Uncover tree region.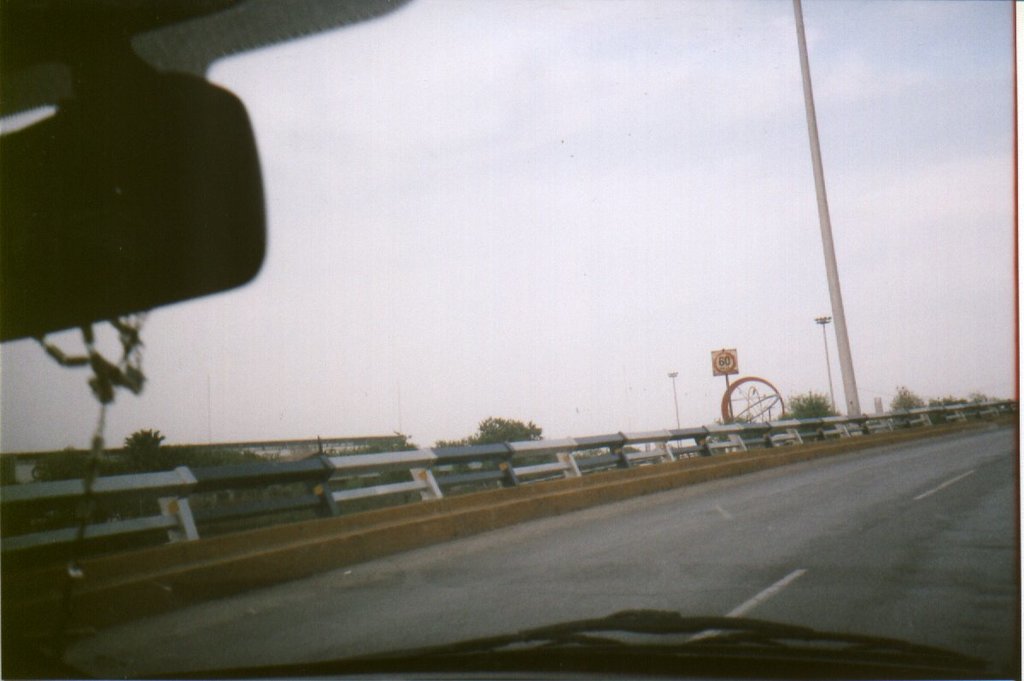
Uncovered: box(449, 409, 541, 474).
